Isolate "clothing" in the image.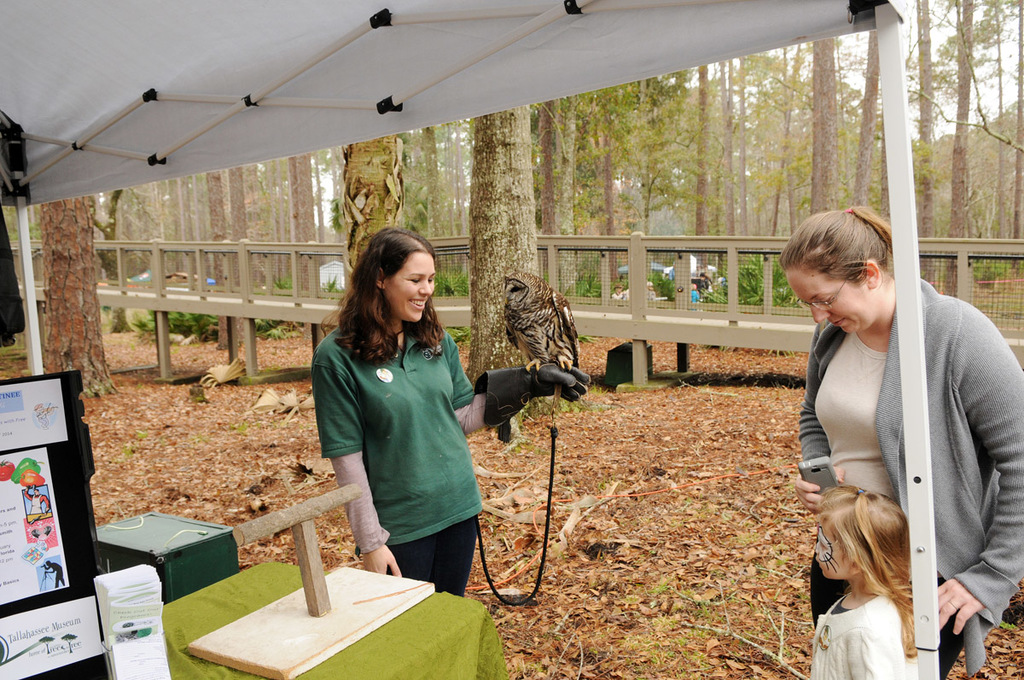
Isolated region: {"left": 794, "top": 278, "right": 1023, "bottom": 679}.
